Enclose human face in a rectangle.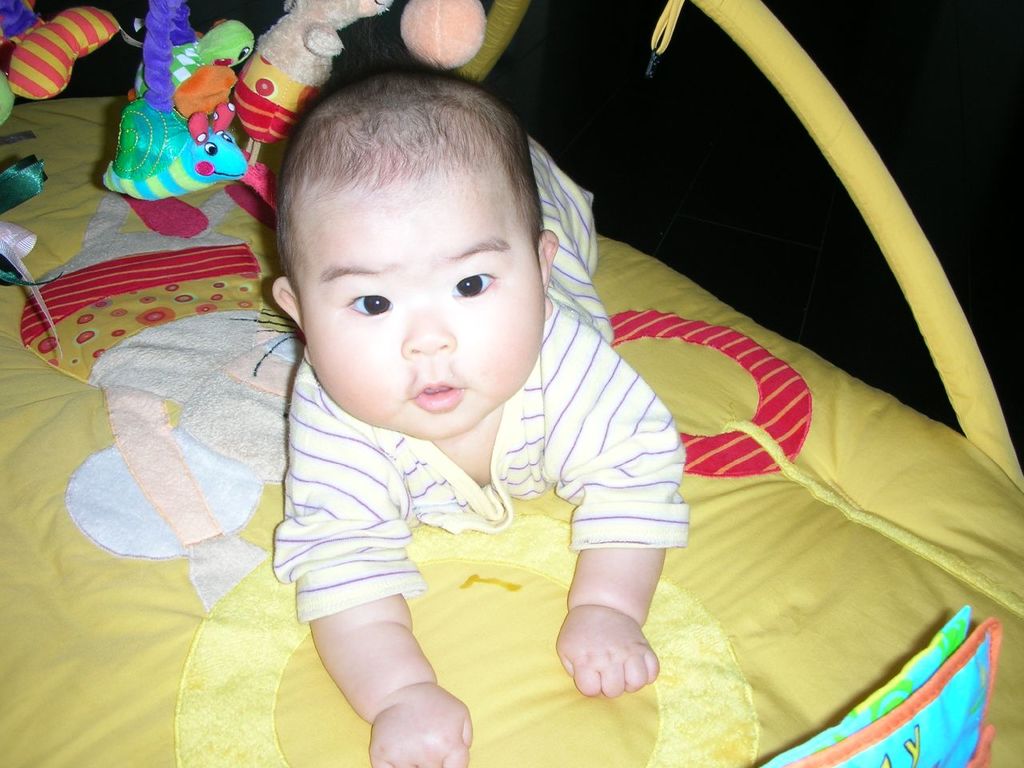
286:178:542:442.
